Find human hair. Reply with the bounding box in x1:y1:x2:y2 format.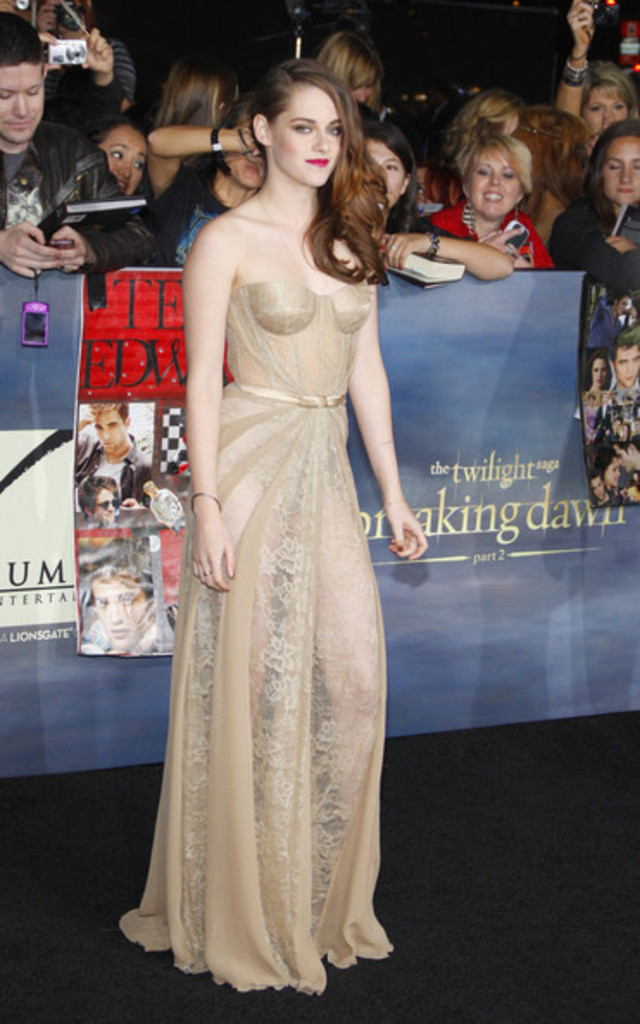
574:60:638:124.
